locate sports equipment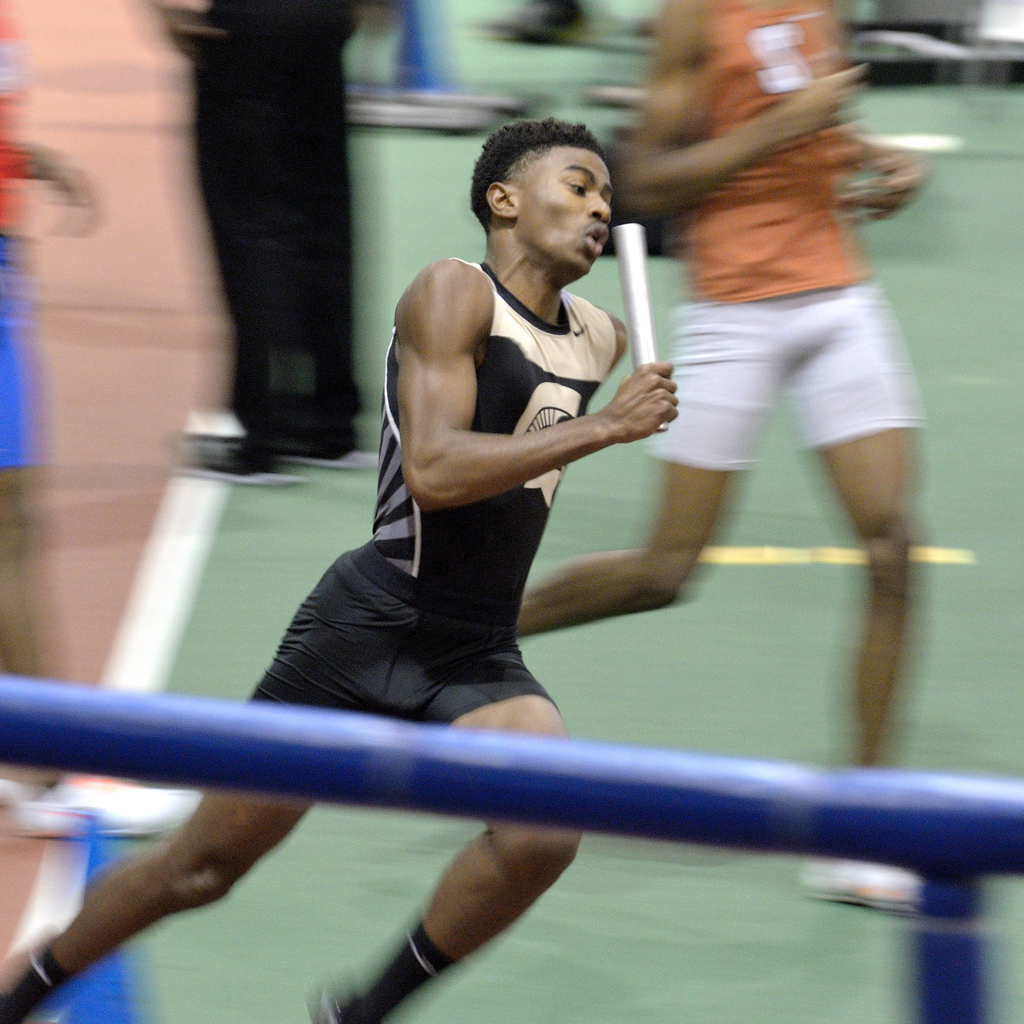
BBox(605, 220, 668, 432)
